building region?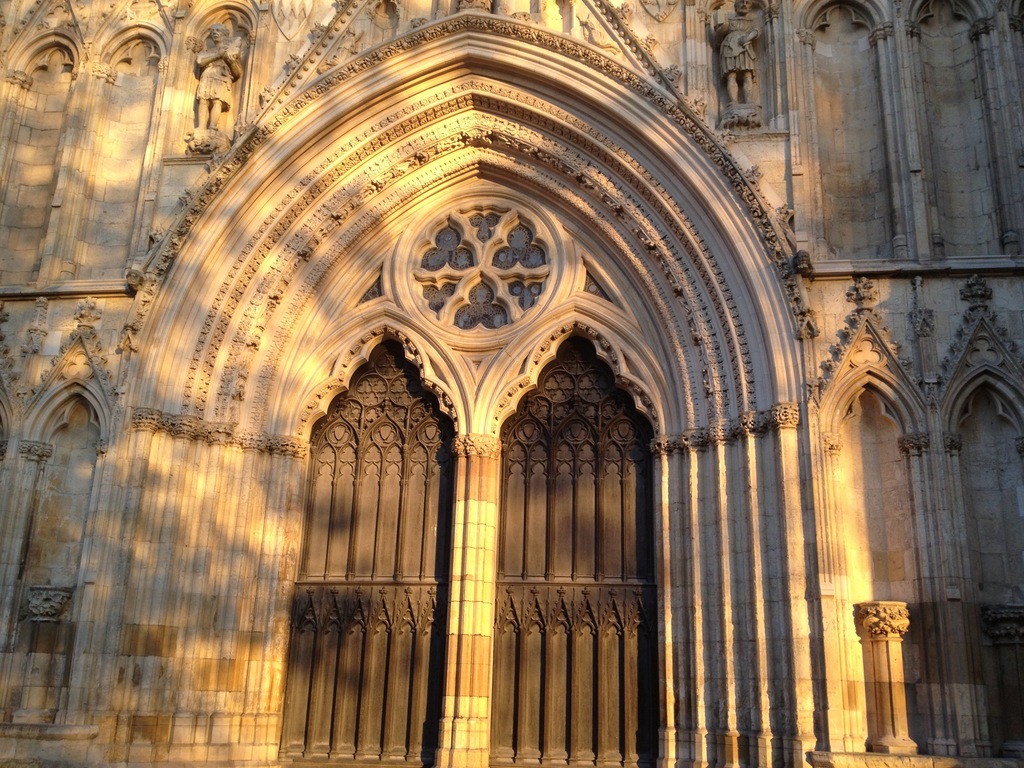
{"x1": 0, "y1": 0, "x2": 1023, "y2": 767}
